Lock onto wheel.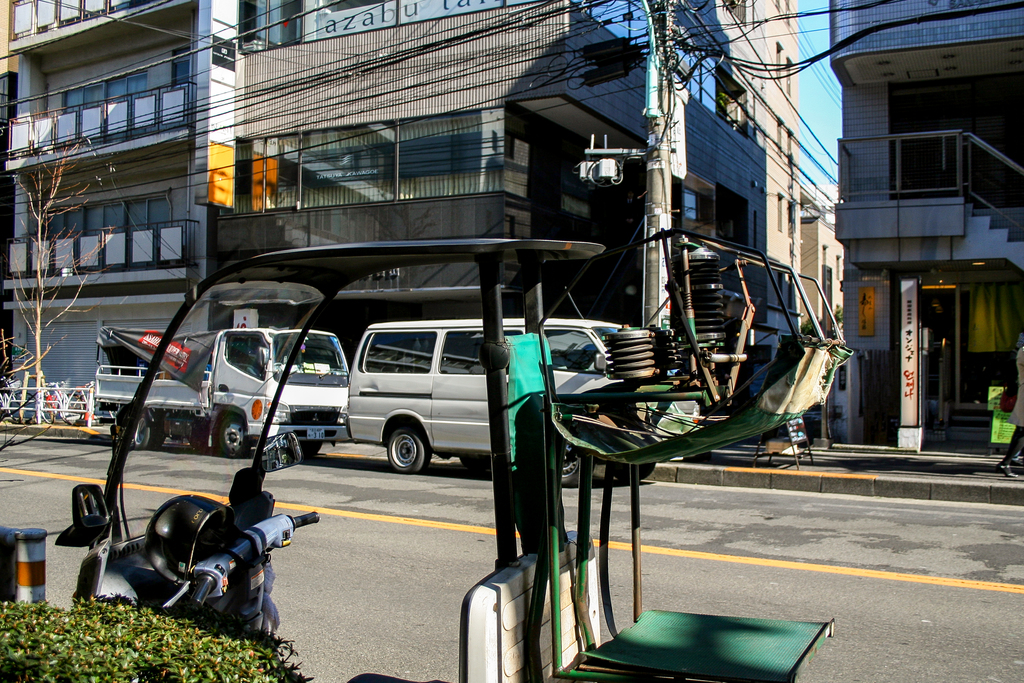
Locked: crop(129, 408, 163, 452).
